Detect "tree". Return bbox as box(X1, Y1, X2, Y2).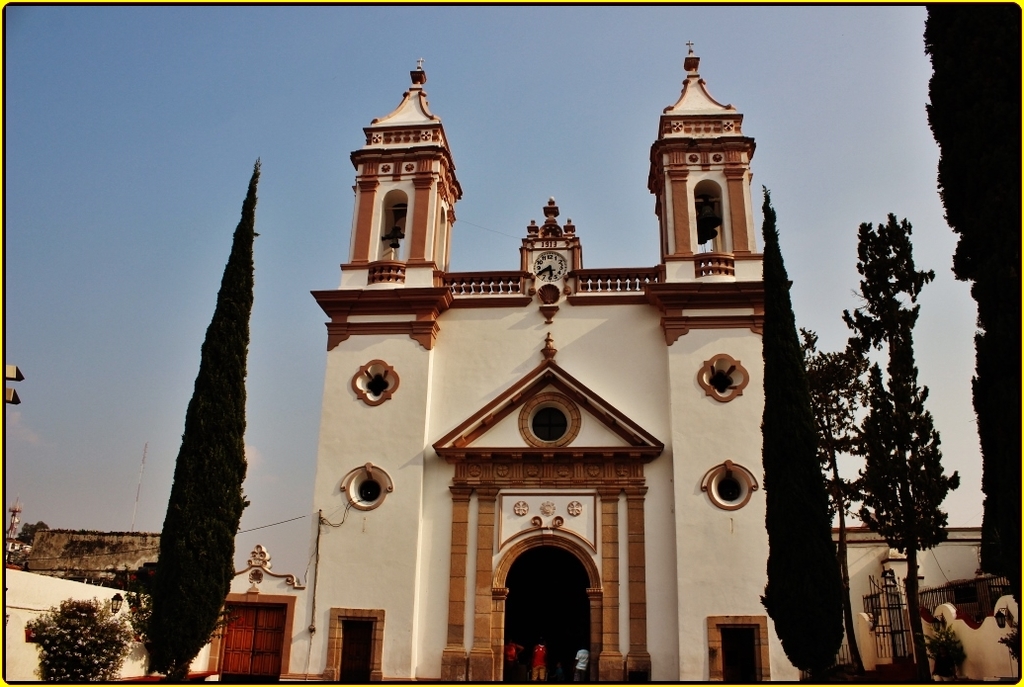
box(756, 180, 850, 686).
